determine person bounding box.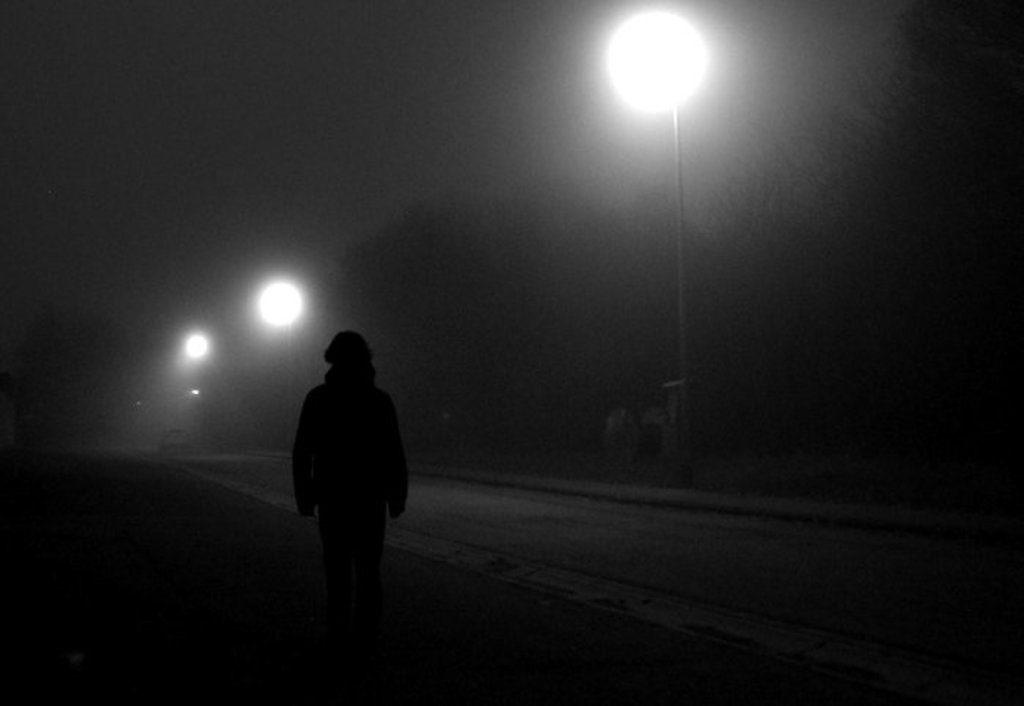
Determined: BBox(289, 312, 404, 621).
